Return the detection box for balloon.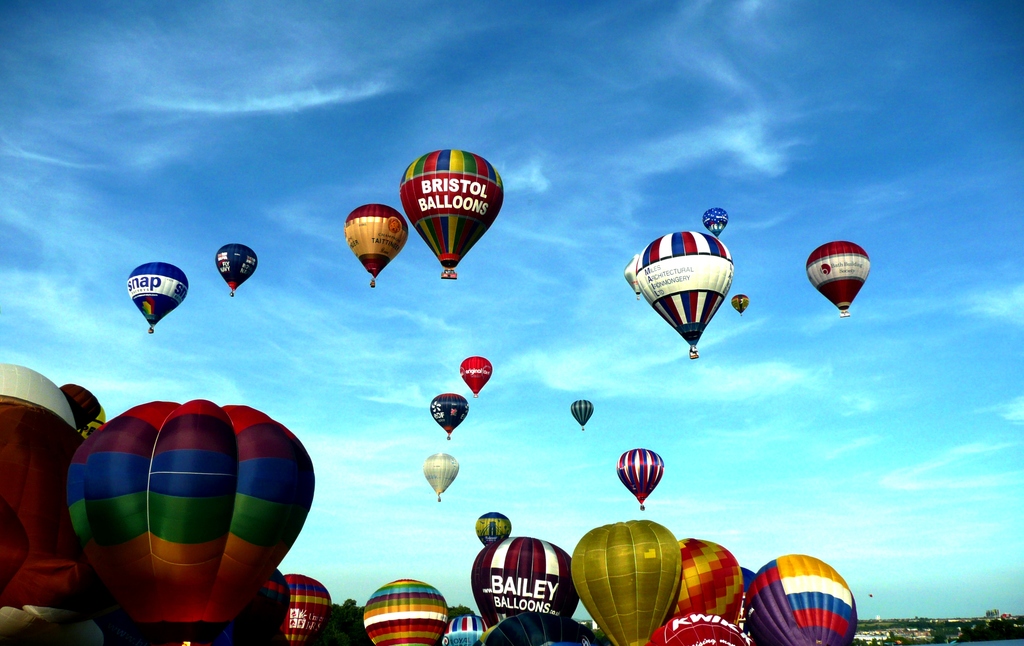
x1=739 y1=565 x2=754 y2=606.
